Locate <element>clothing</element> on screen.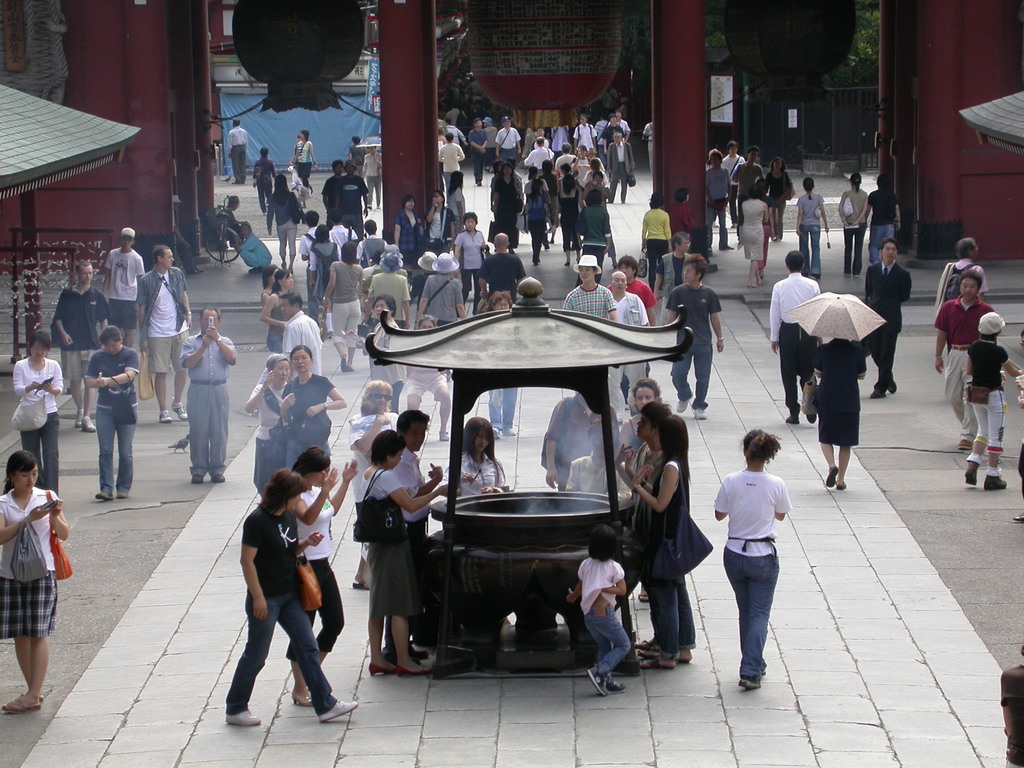
On screen at {"x1": 351, "y1": 467, "x2": 417, "y2": 624}.
